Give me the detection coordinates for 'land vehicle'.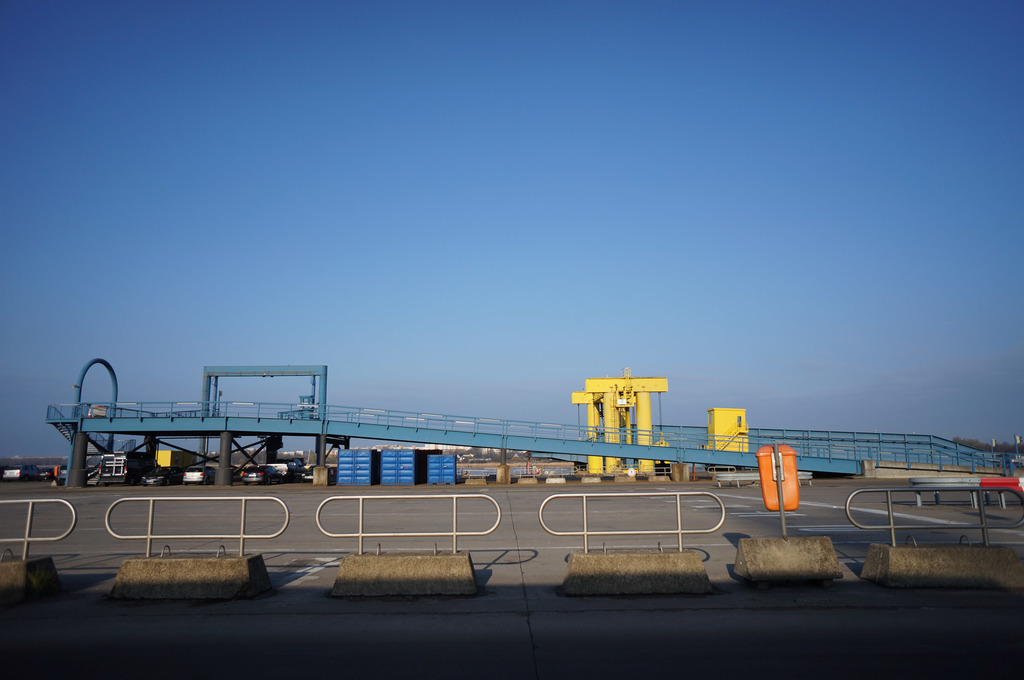
left=182, top=461, right=217, bottom=487.
